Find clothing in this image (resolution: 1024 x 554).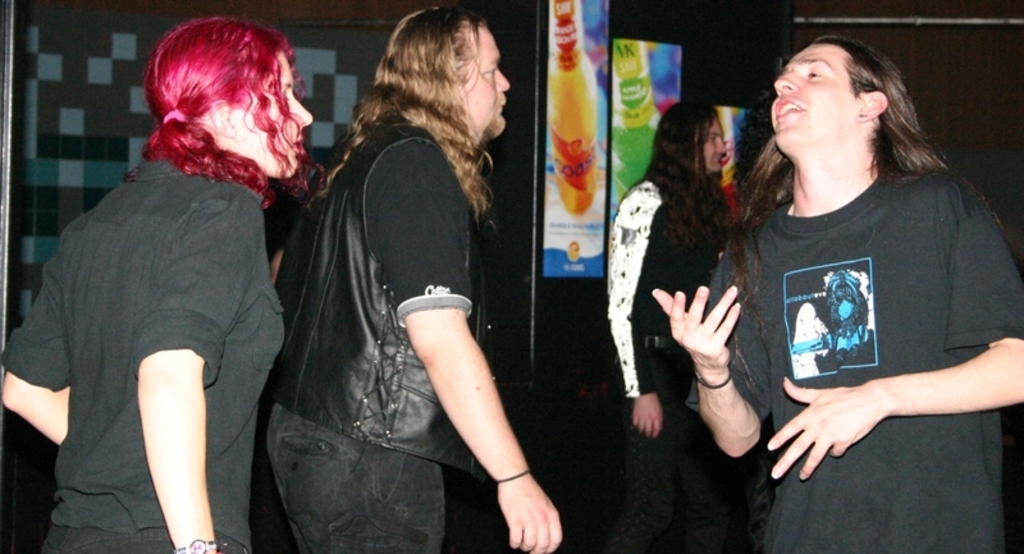
region(689, 156, 1023, 553).
